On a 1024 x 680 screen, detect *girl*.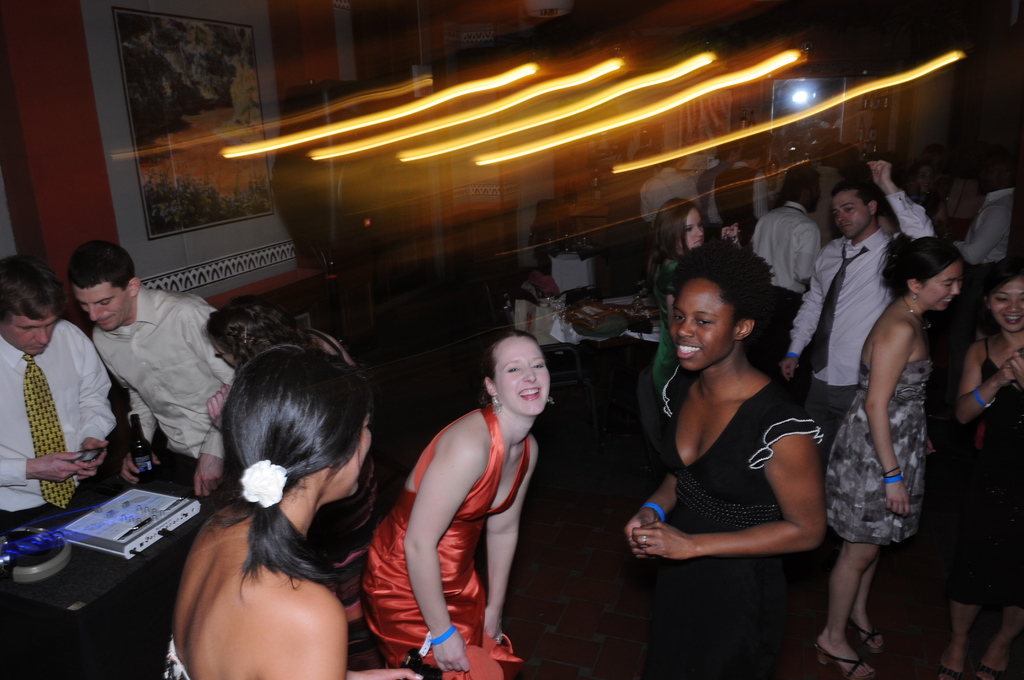
bbox(810, 233, 962, 679).
